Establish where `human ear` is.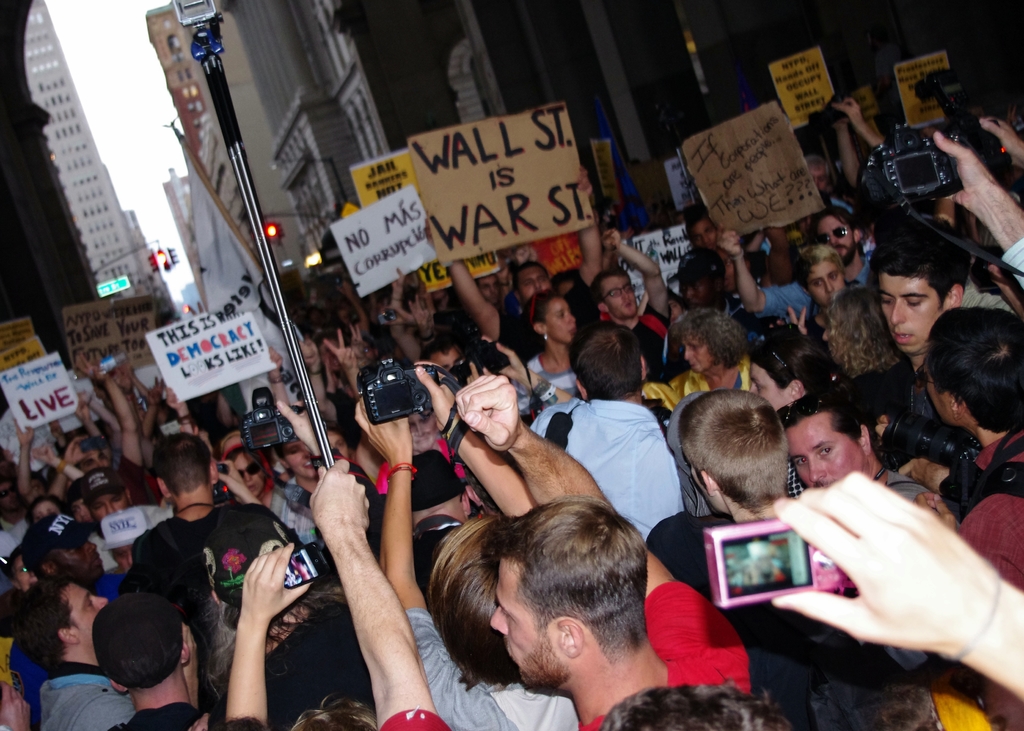
Established at {"left": 557, "top": 620, "right": 580, "bottom": 657}.
